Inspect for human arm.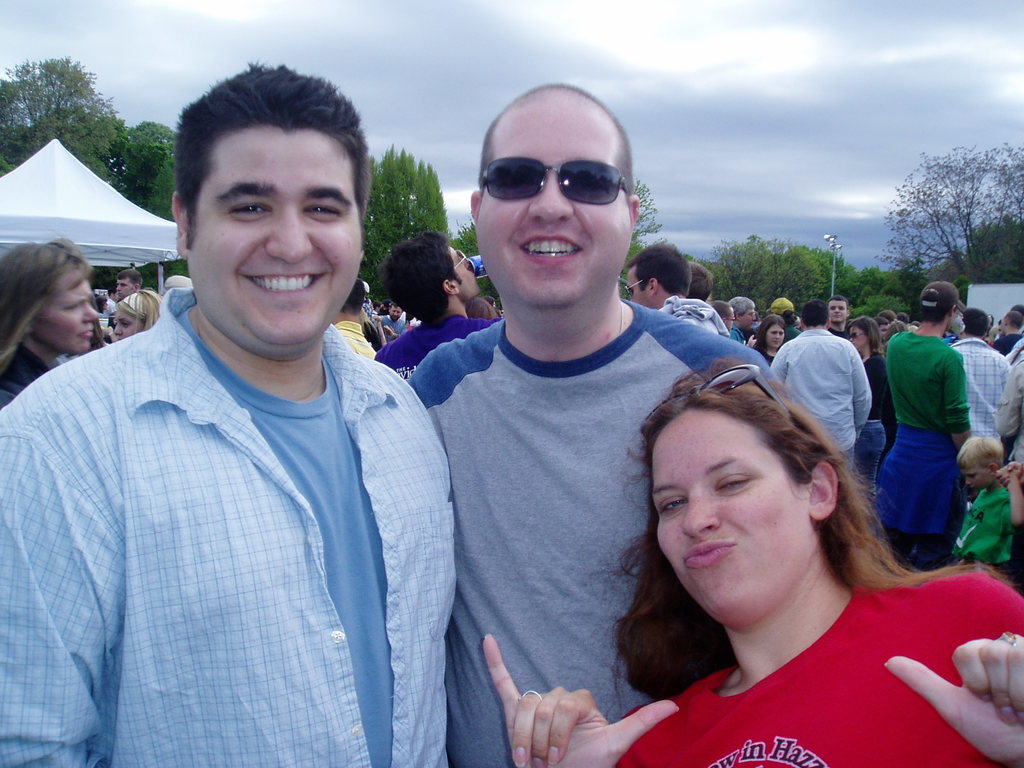
Inspection: bbox(995, 455, 1023, 532).
